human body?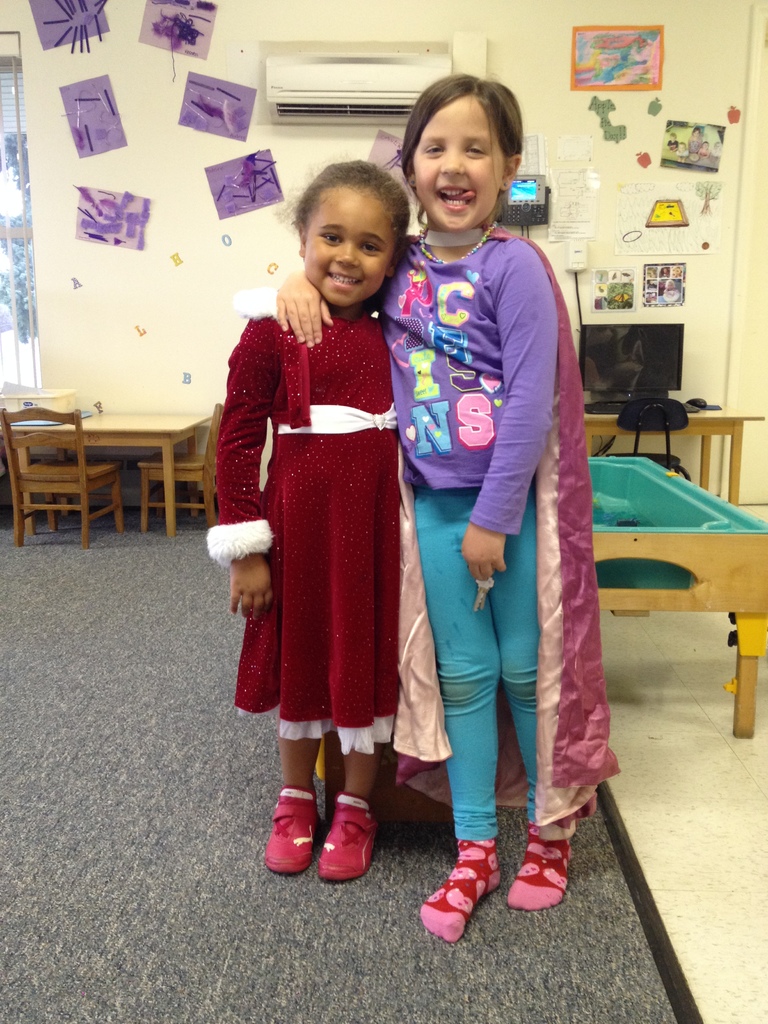
select_region(209, 294, 397, 888)
